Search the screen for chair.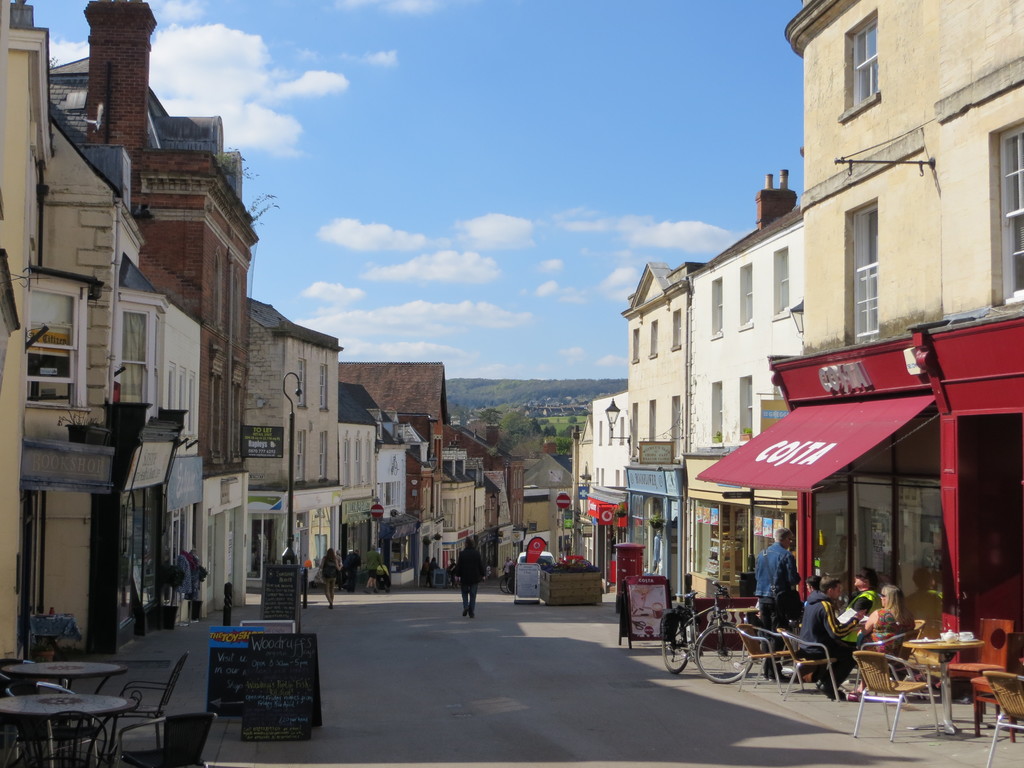
Found at crop(893, 616, 927, 682).
